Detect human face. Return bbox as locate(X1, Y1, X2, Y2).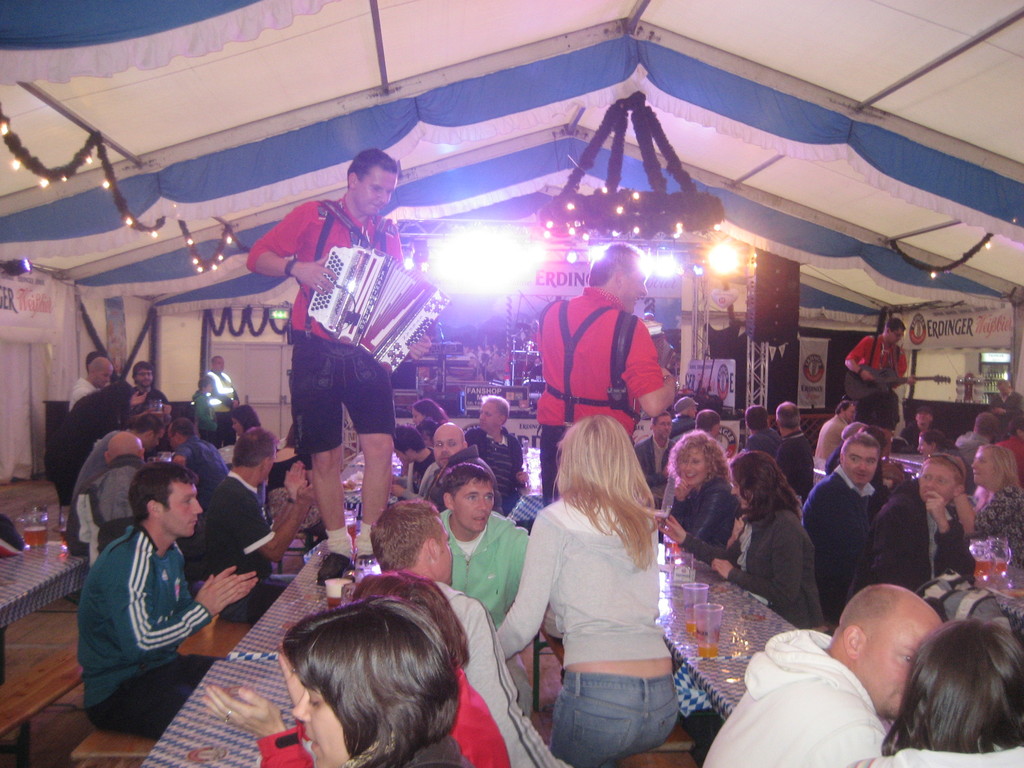
locate(230, 415, 242, 439).
